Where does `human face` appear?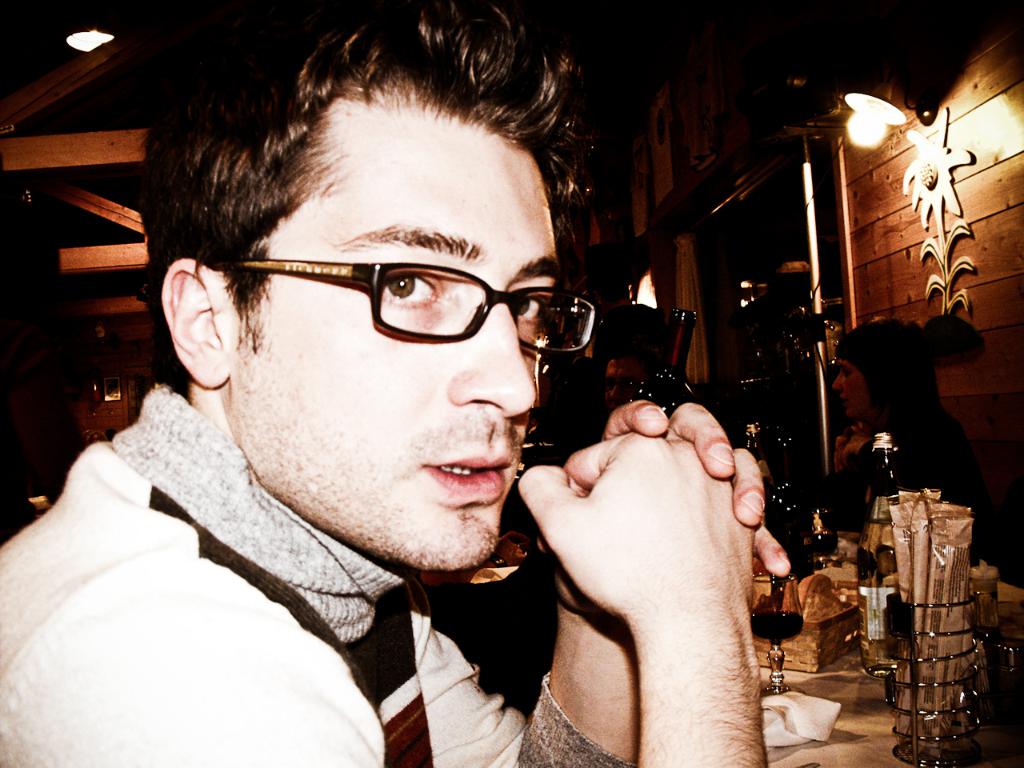
Appears at {"x1": 836, "y1": 361, "x2": 868, "y2": 415}.
